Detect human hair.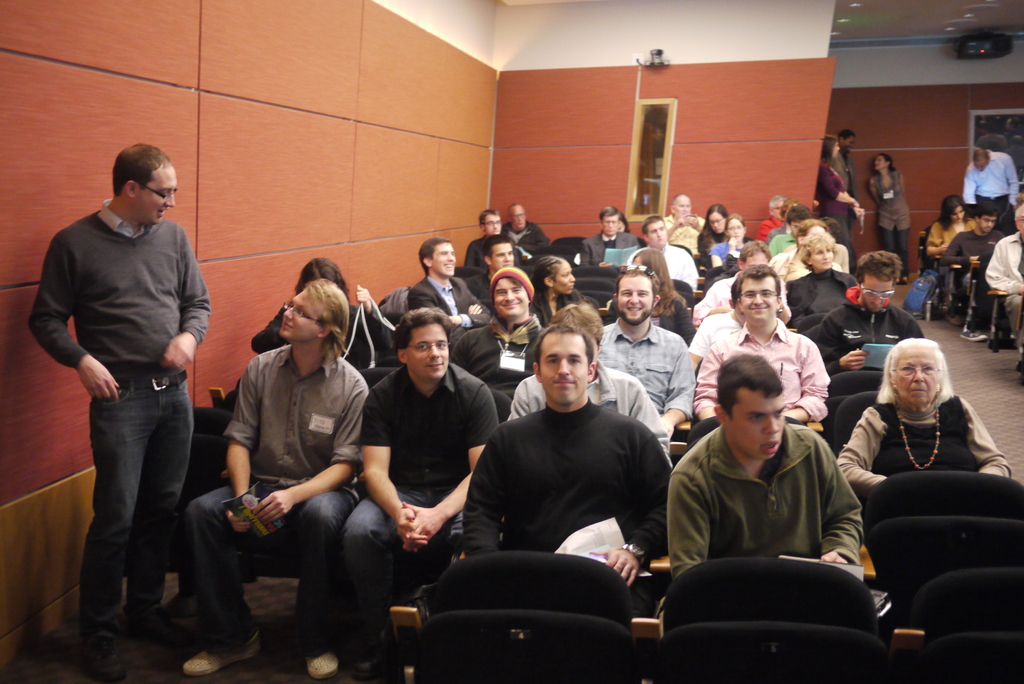
Detected at 628,248,689,313.
